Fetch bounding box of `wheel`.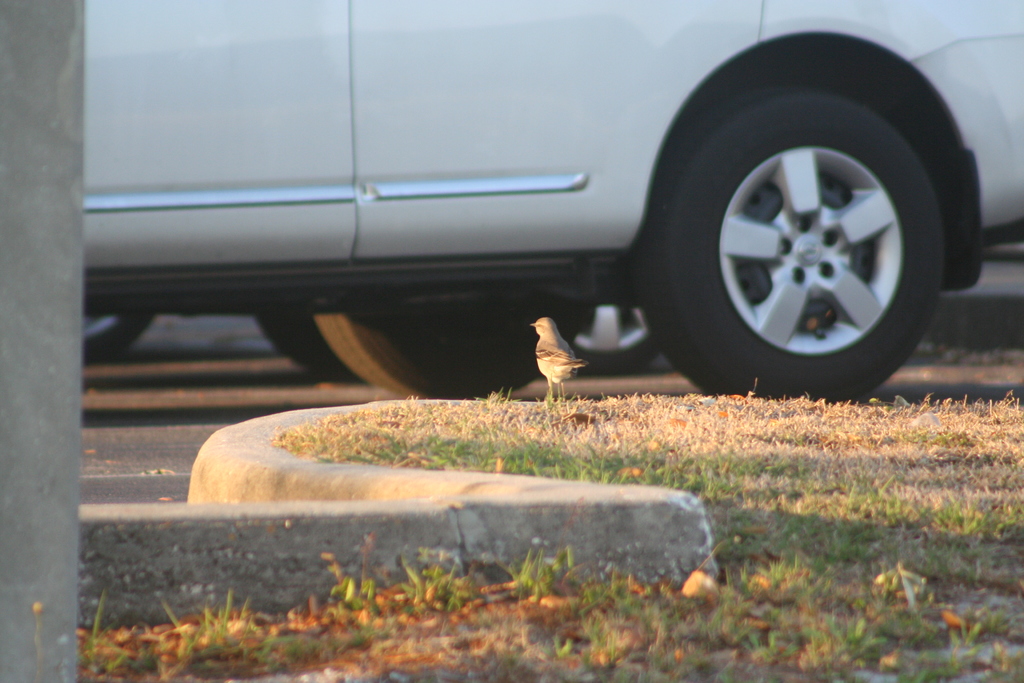
Bbox: pyautogui.locateOnScreen(572, 303, 660, 381).
